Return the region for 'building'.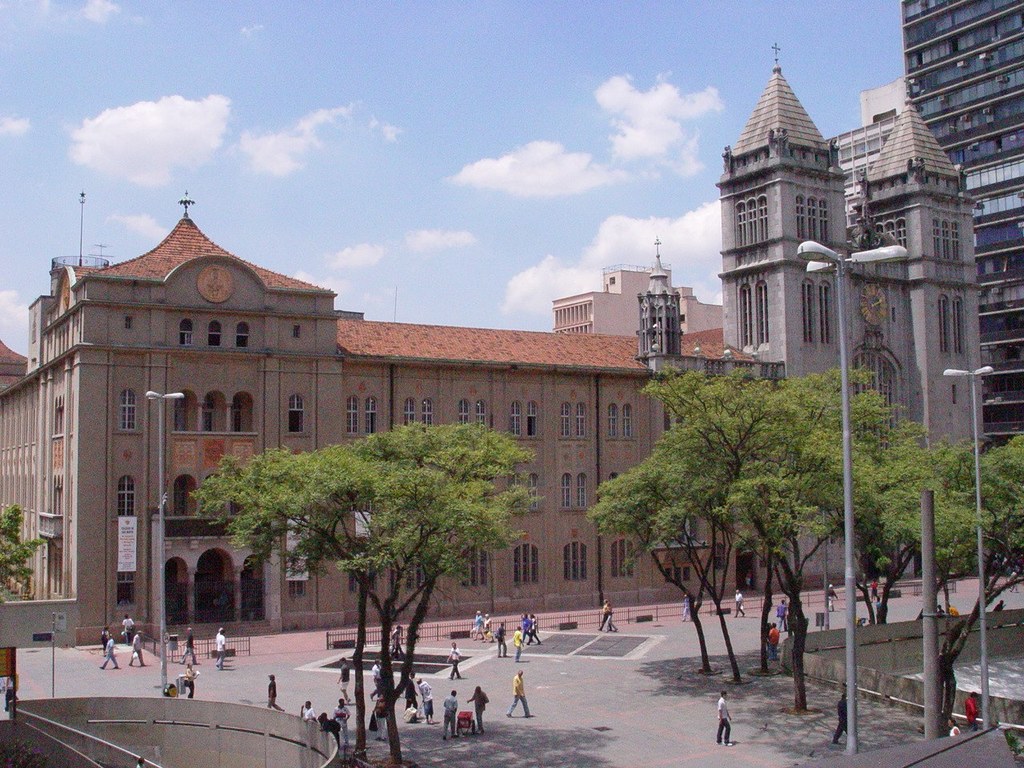
<box>0,0,1023,642</box>.
